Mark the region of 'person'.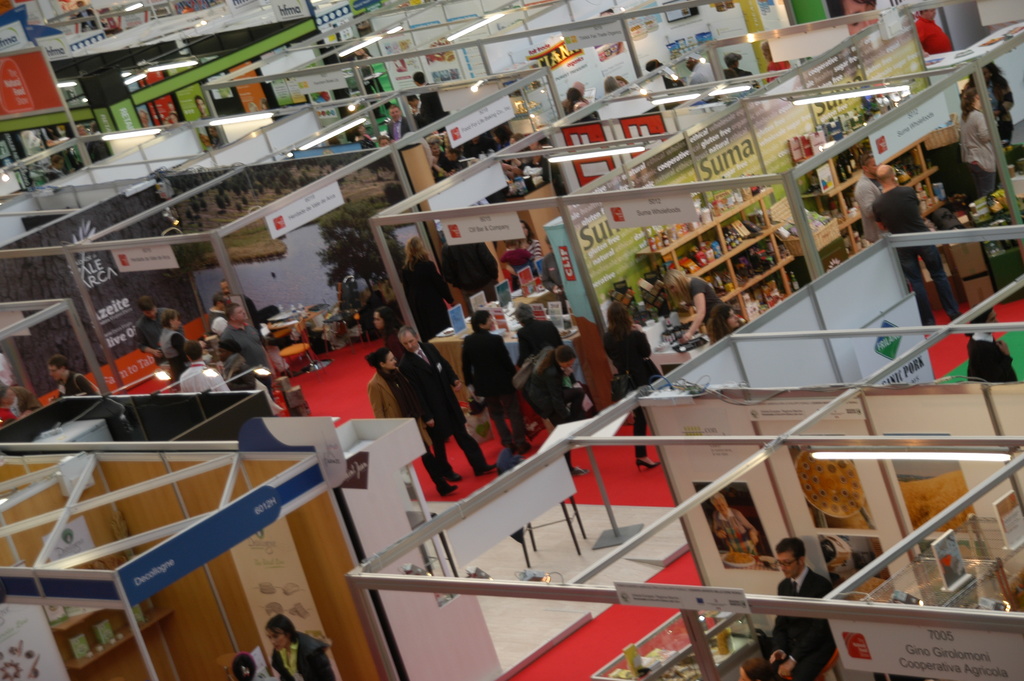
Region: rect(426, 132, 448, 169).
